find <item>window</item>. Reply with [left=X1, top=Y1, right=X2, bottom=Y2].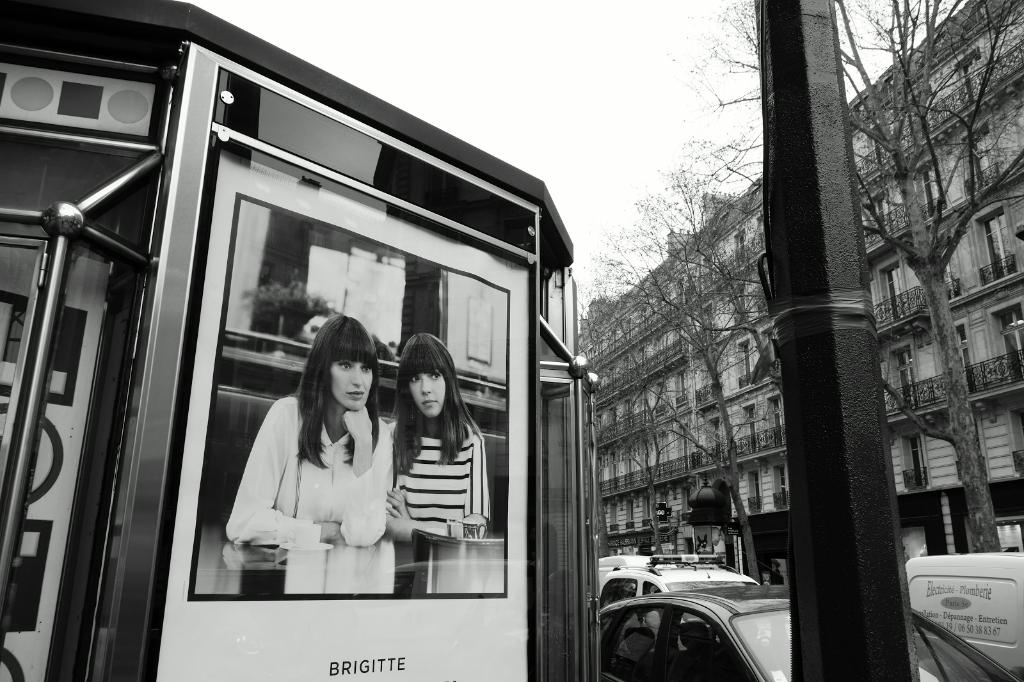
[left=896, top=354, right=918, bottom=408].
